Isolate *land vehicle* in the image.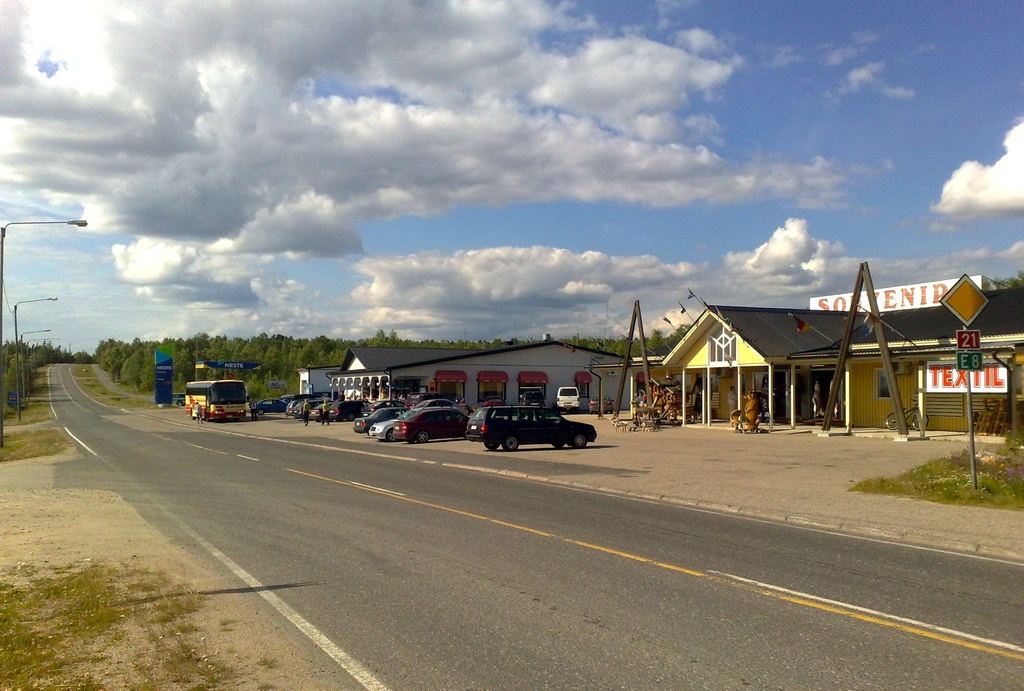
Isolated region: bbox=[259, 397, 285, 414].
